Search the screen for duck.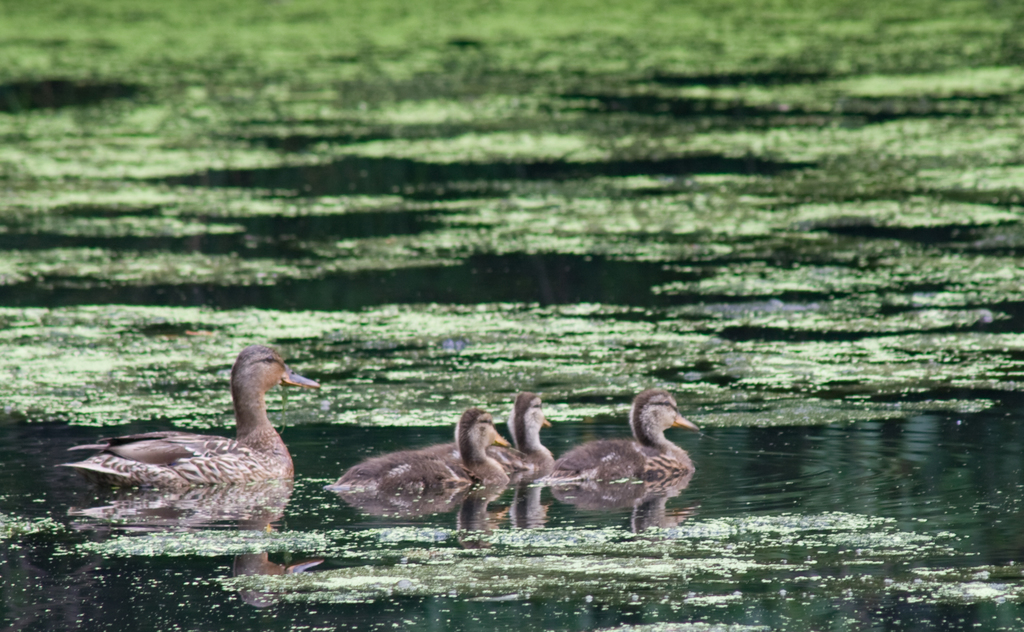
Found at (x1=341, y1=405, x2=511, y2=499).
